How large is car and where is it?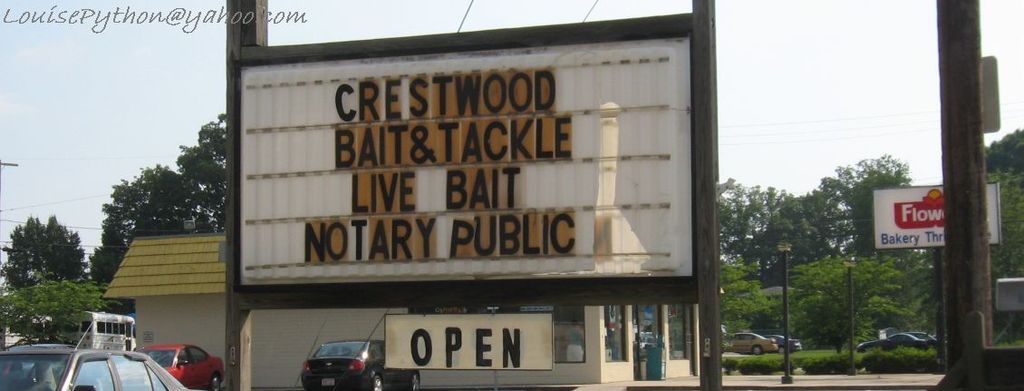
Bounding box: [x1=303, y1=338, x2=420, y2=390].
